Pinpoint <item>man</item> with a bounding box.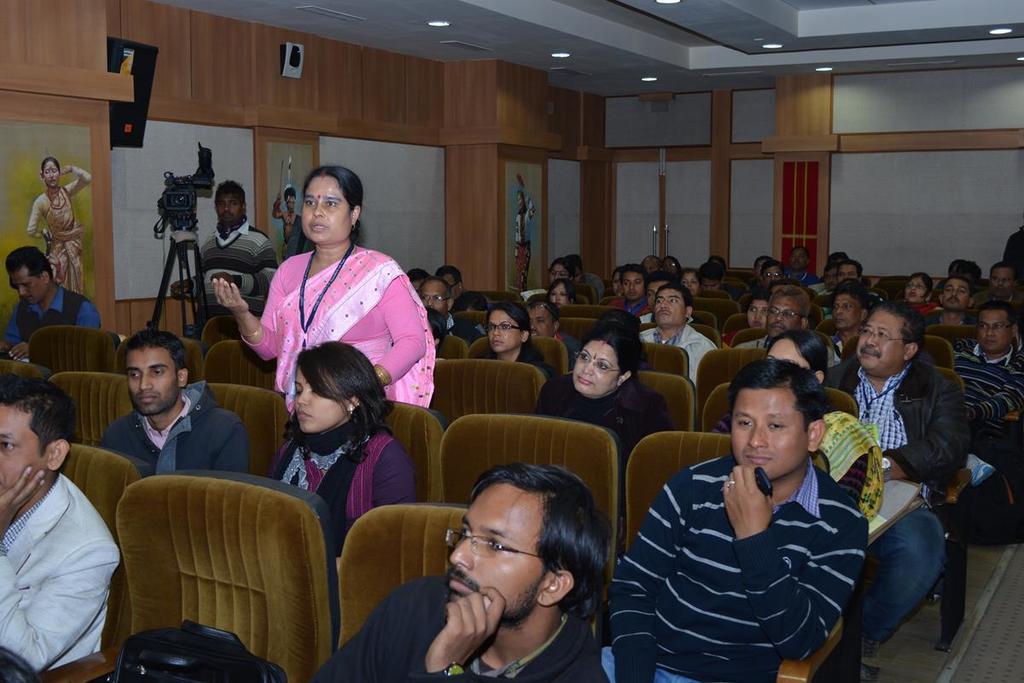
x1=632, y1=270, x2=702, y2=329.
